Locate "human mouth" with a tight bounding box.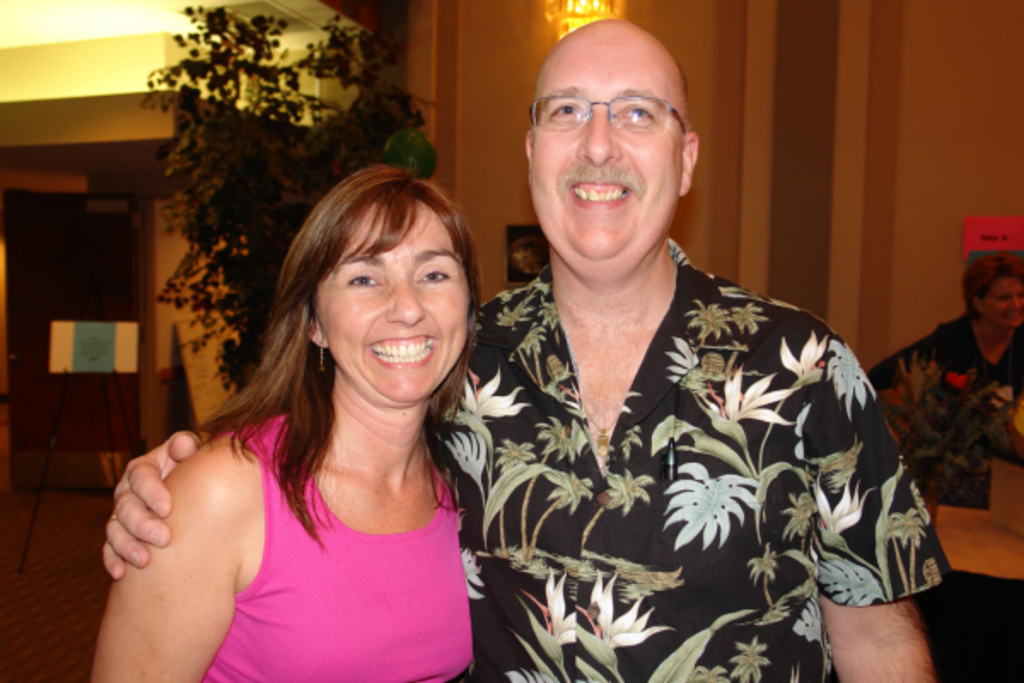
{"left": 364, "top": 331, "right": 440, "bottom": 376}.
